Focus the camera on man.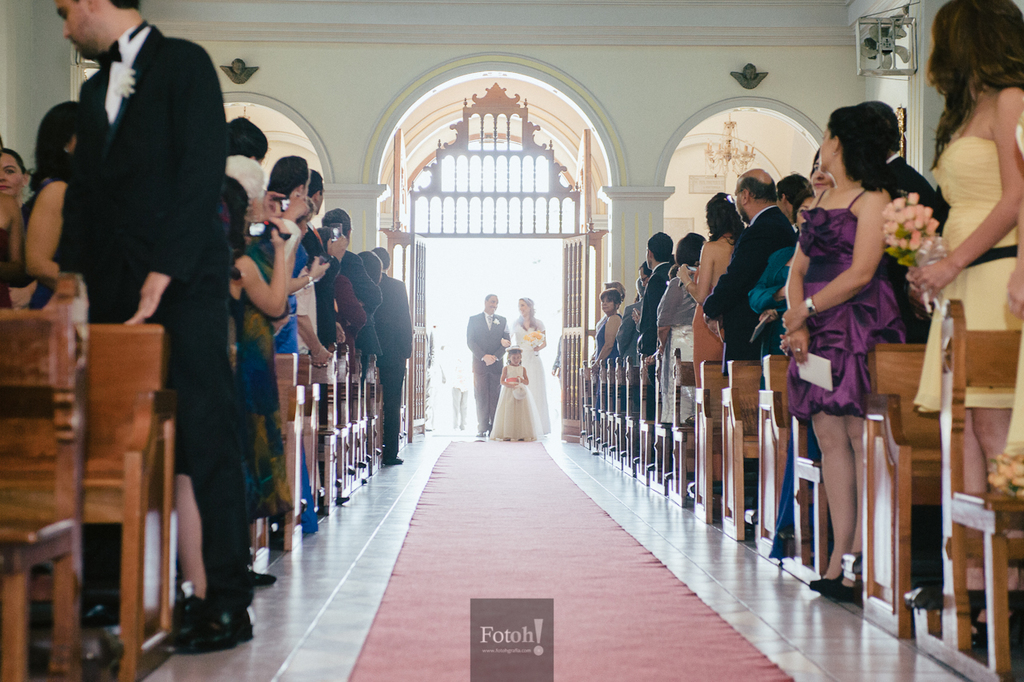
Focus region: 641,231,678,420.
